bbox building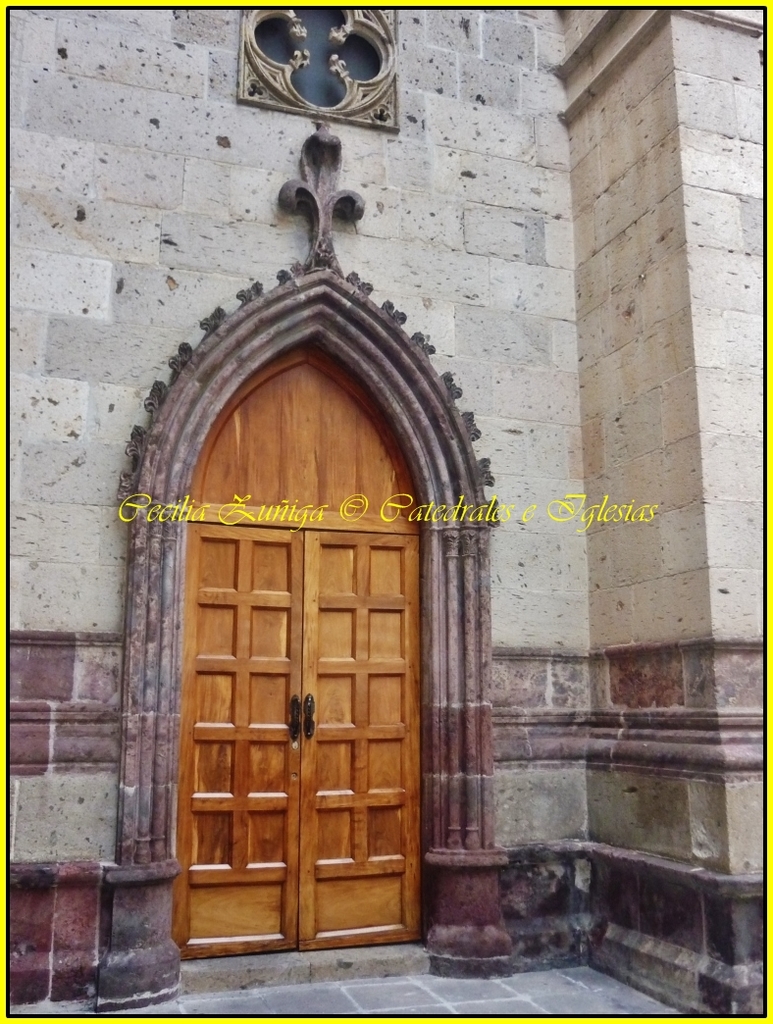
{"left": 0, "top": 7, "right": 772, "bottom": 1023}
